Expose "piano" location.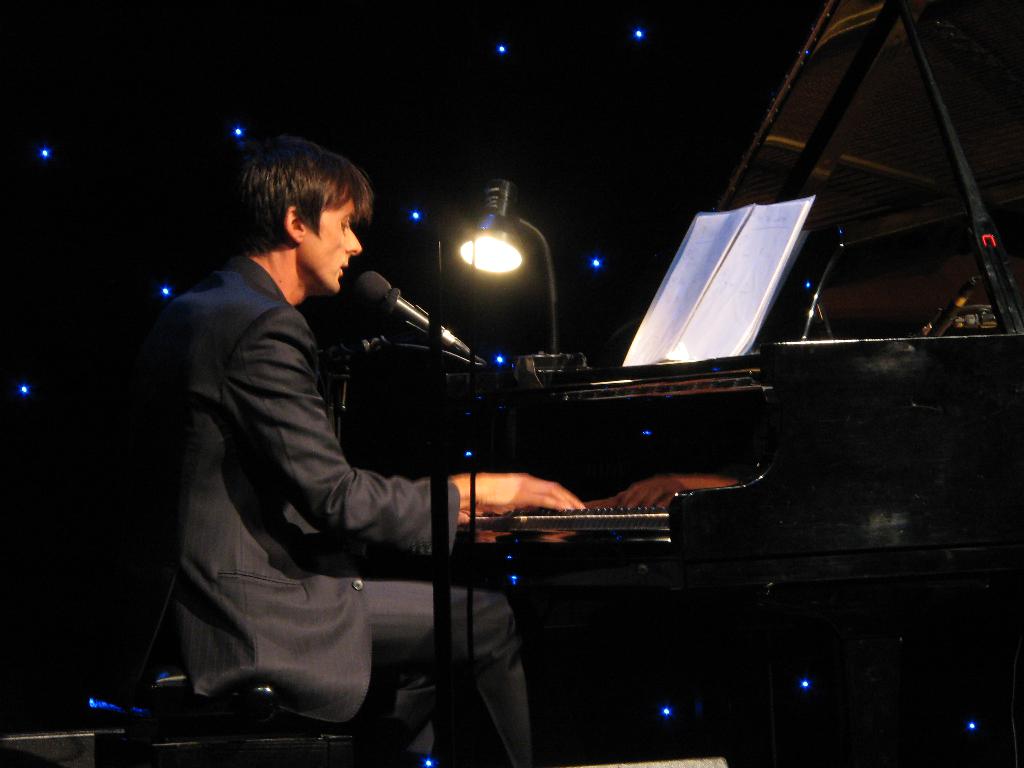
Exposed at box(159, 0, 1023, 767).
